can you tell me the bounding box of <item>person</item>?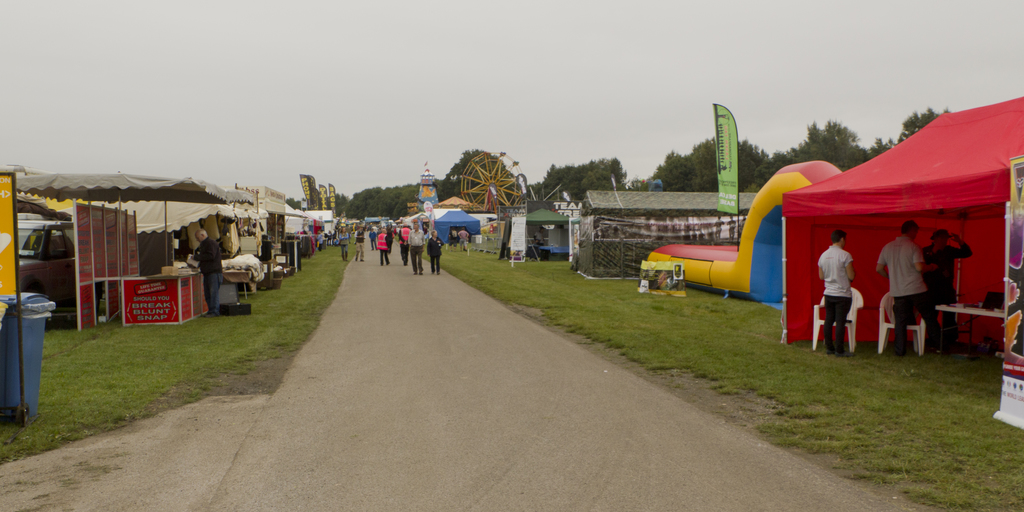
pyautogui.locateOnScreen(422, 223, 429, 241).
